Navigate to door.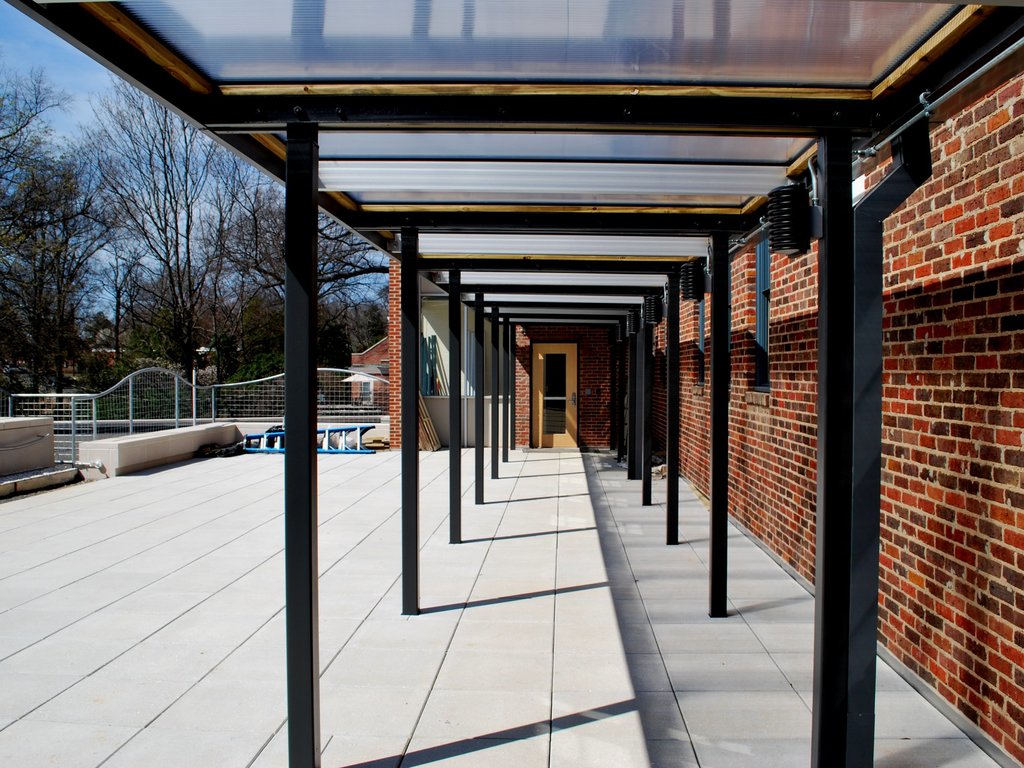
Navigation target: bbox=[531, 339, 577, 449].
